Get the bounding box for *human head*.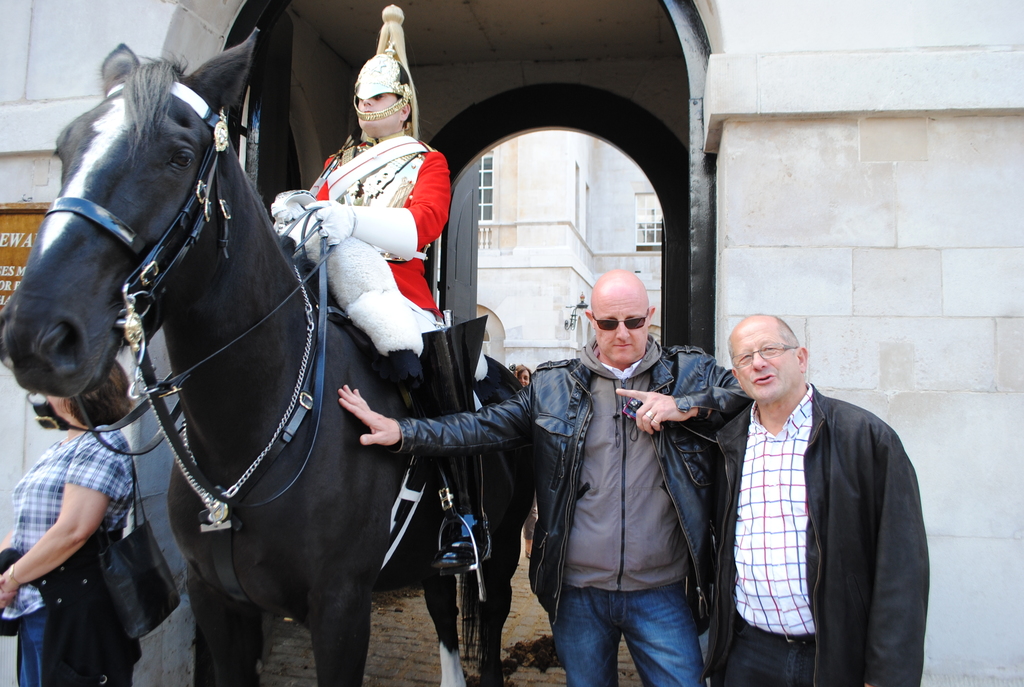
350,54,412,129.
